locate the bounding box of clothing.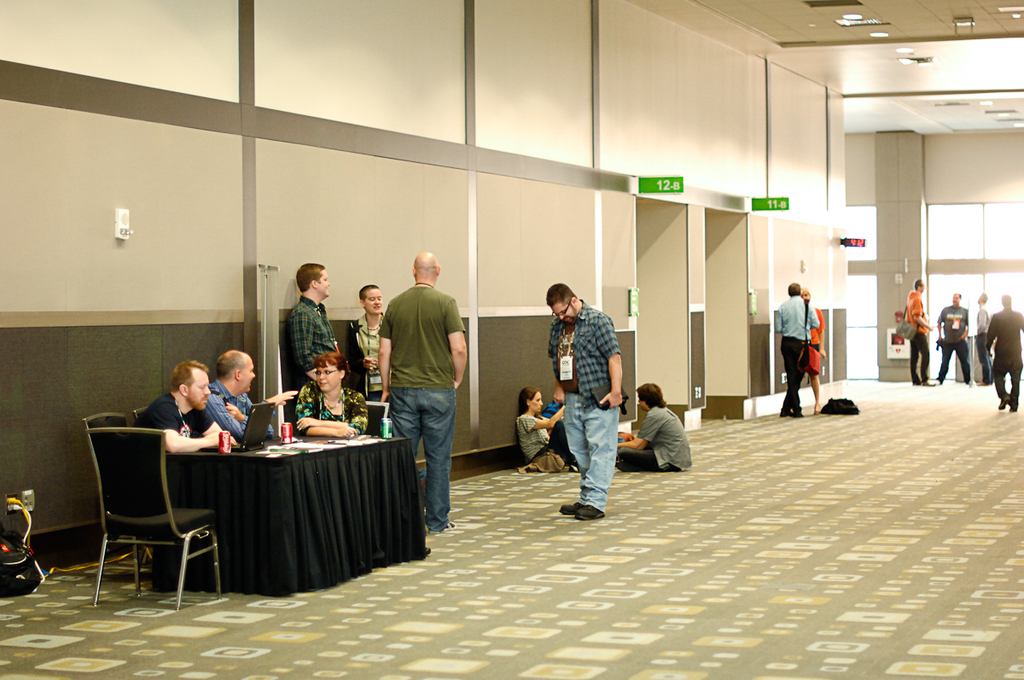
Bounding box: 977 305 992 386.
